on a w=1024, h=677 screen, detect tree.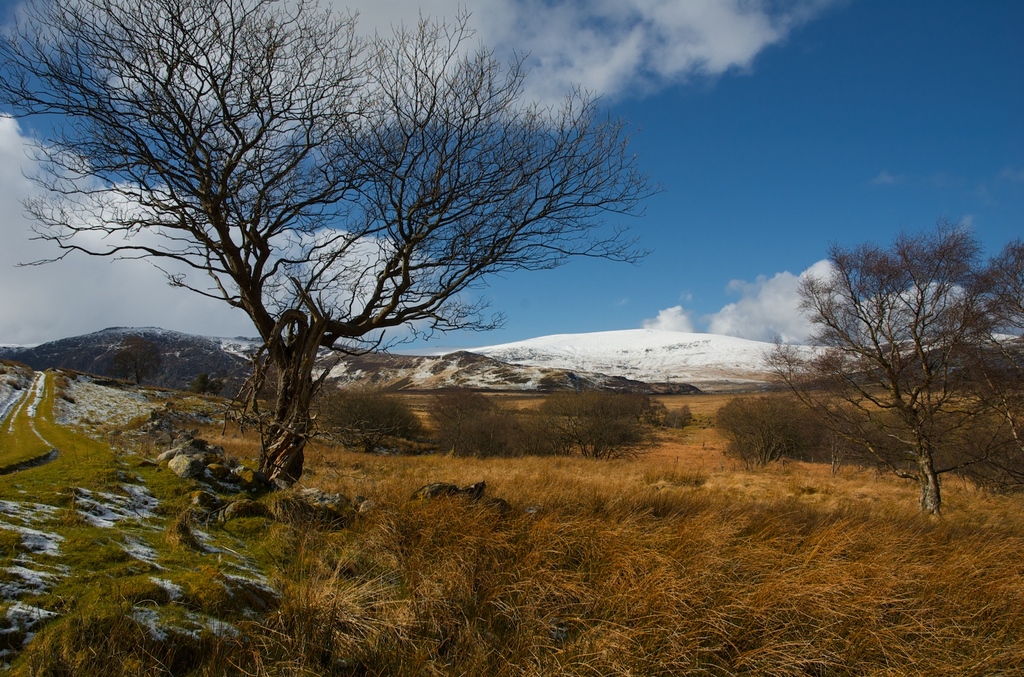
(197, 369, 222, 396).
